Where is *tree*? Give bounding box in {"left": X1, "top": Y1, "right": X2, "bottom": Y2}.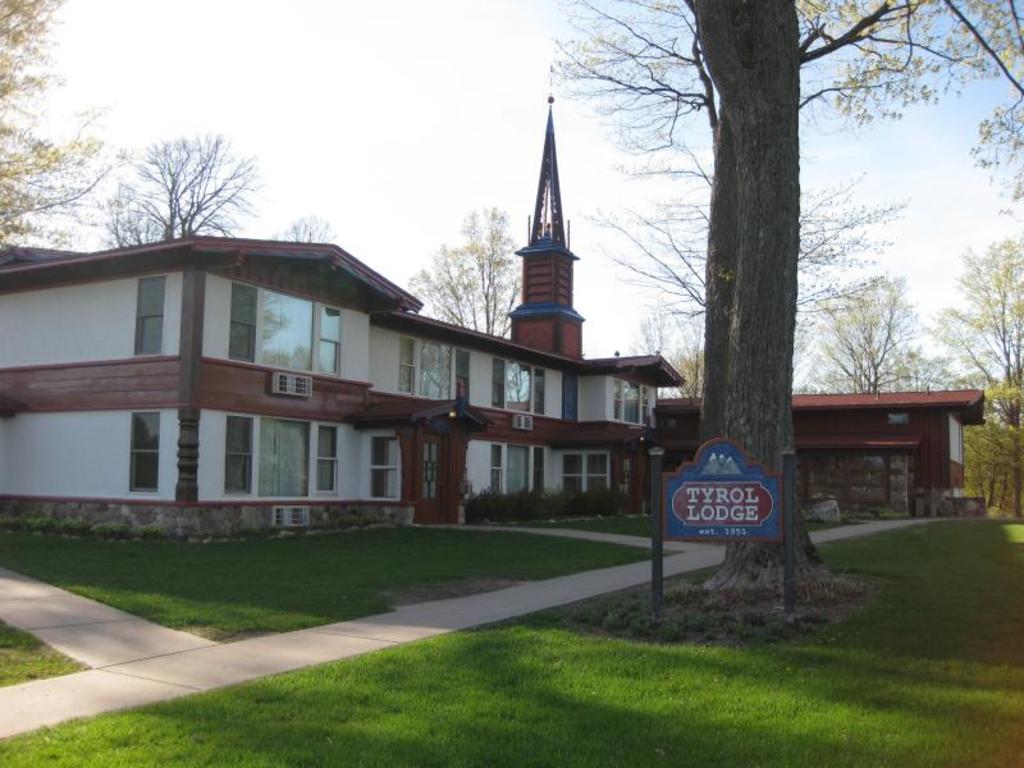
{"left": 814, "top": 269, "right": 924, "bottom": 397}.
